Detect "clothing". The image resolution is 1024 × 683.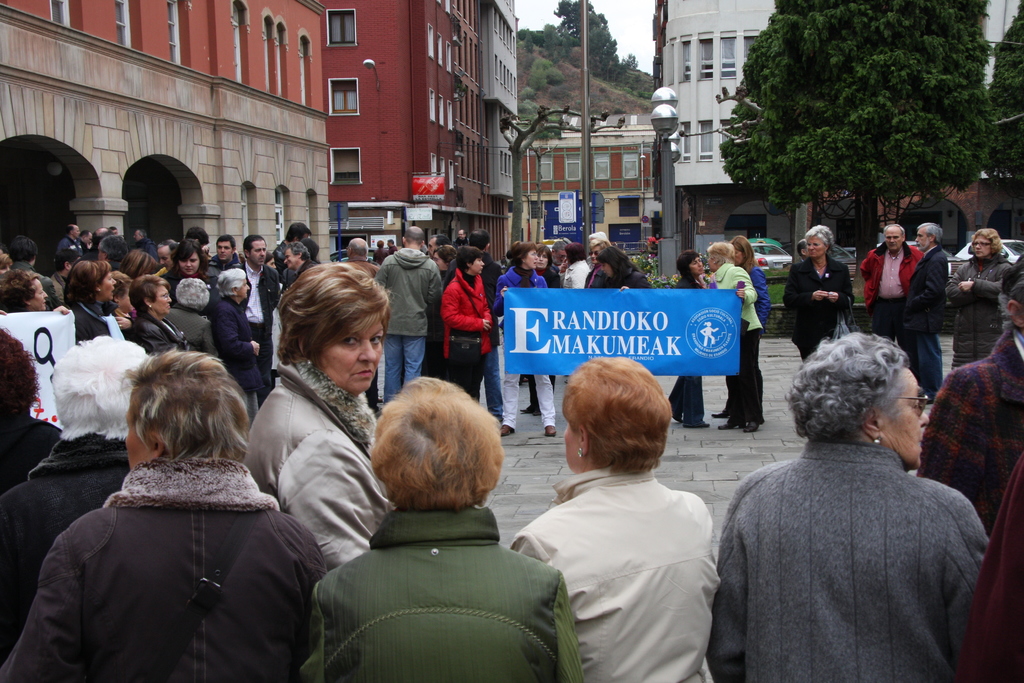
bbox(604, 271, 651, 288).
